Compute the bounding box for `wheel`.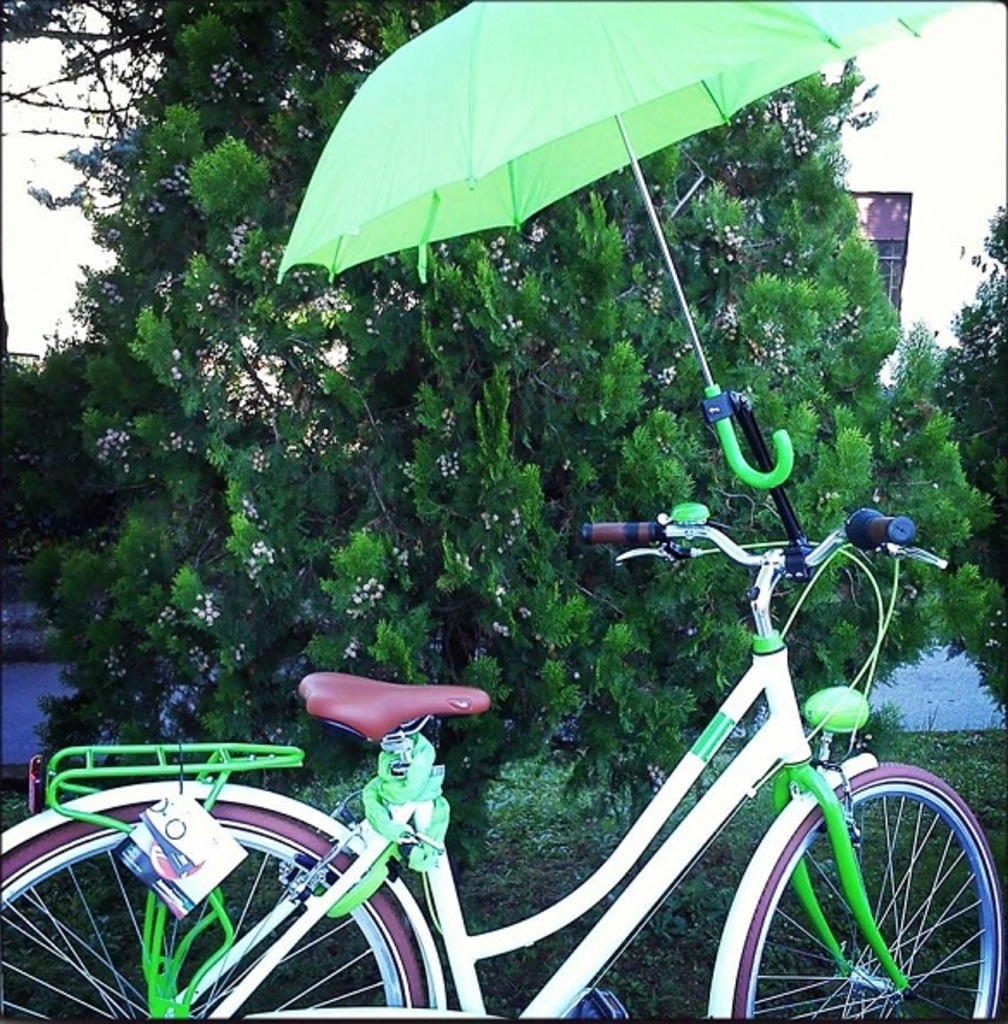
locate(729, 753, 1006, 1022).
